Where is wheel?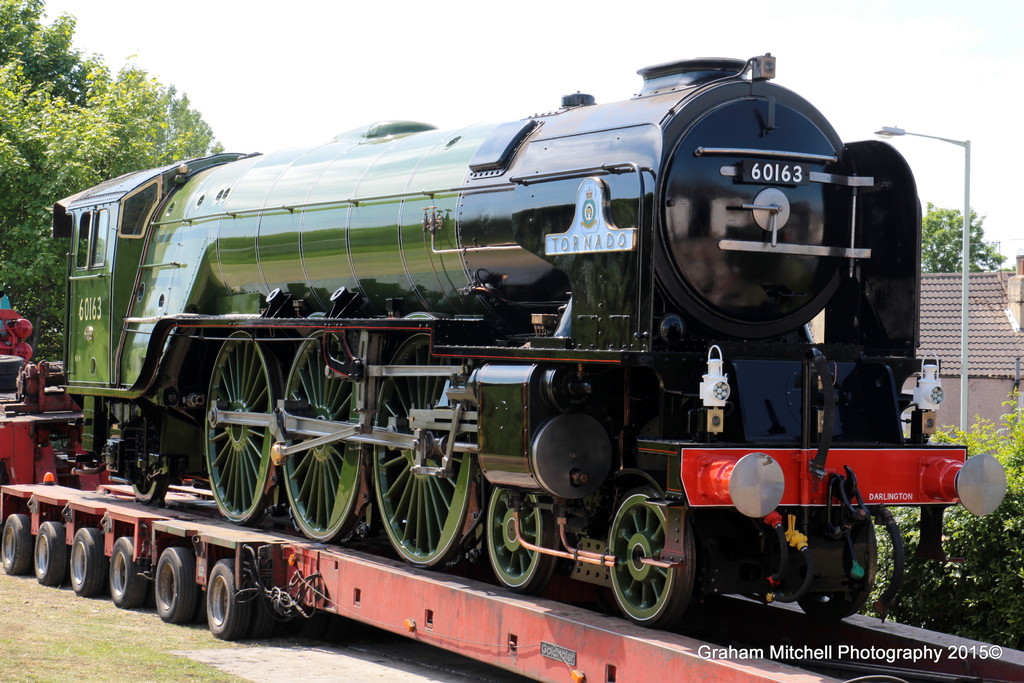
region(72, 525, 106, 593).
